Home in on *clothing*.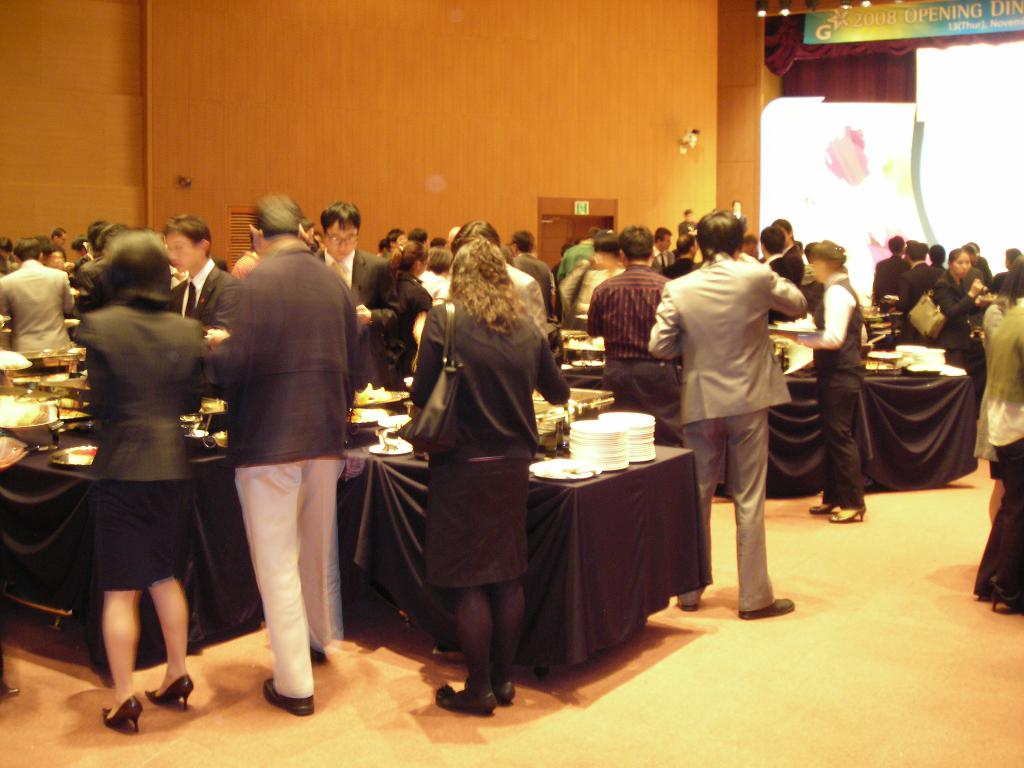
Homed in at bbox(79, 287, 212, 588).
